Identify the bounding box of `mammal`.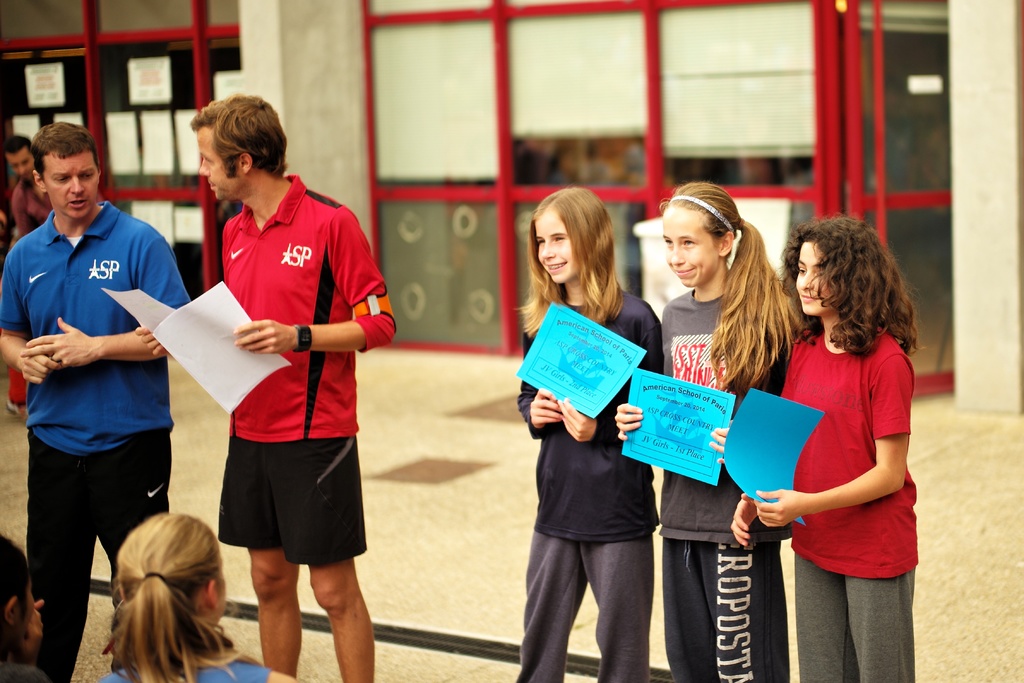
(99, 511, 295, 682).
